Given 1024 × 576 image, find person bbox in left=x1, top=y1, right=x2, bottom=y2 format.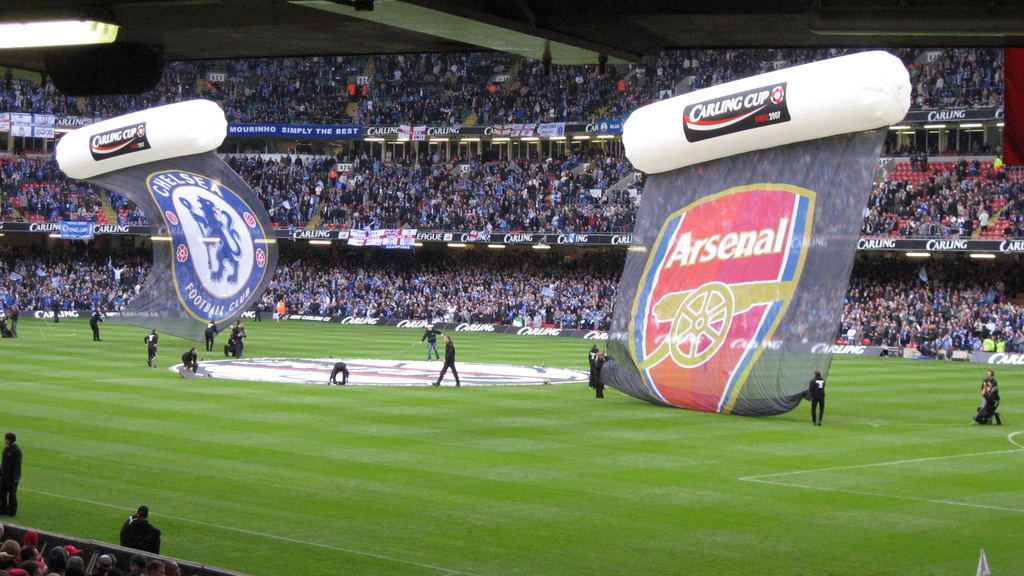
left=317, top=352, right=355, bottom=388.
